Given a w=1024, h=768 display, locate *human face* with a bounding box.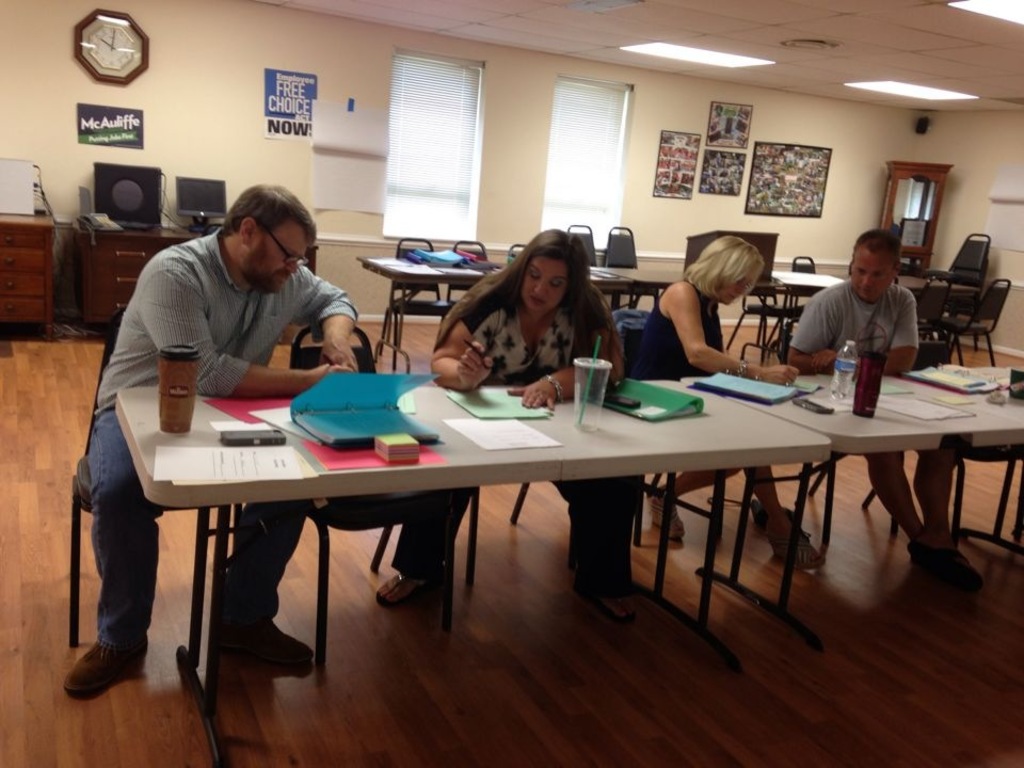
Located: [524, 254, 564, 310].
